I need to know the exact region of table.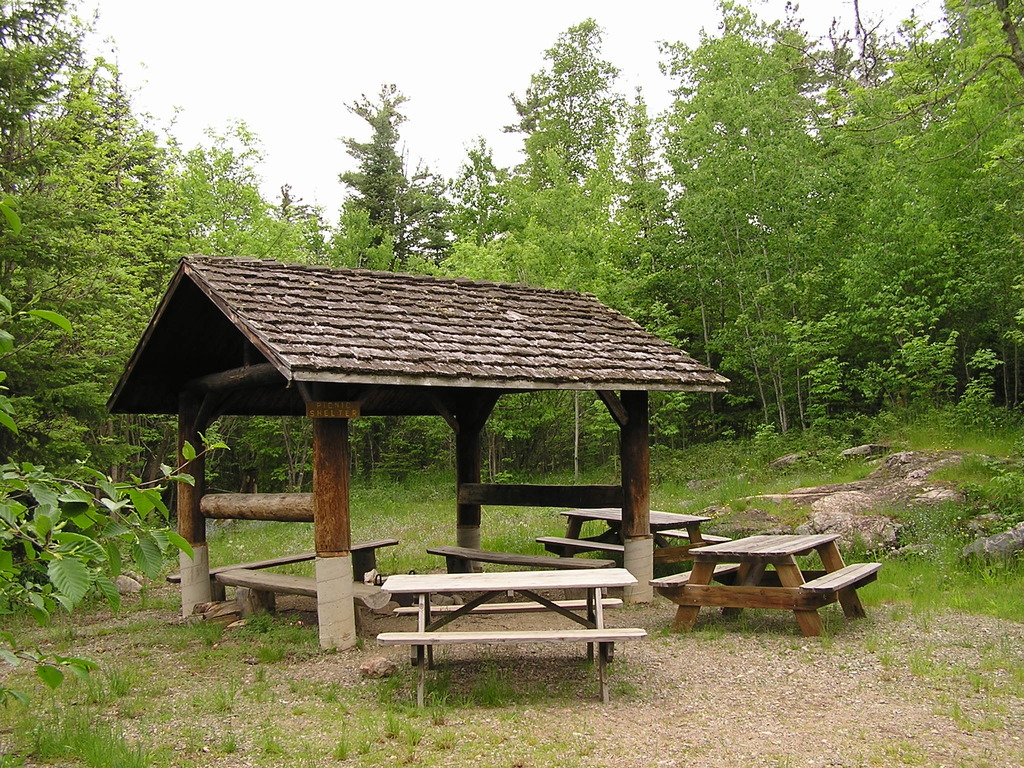
Region: x1=673 y1=536 x2=868 y2=638.
